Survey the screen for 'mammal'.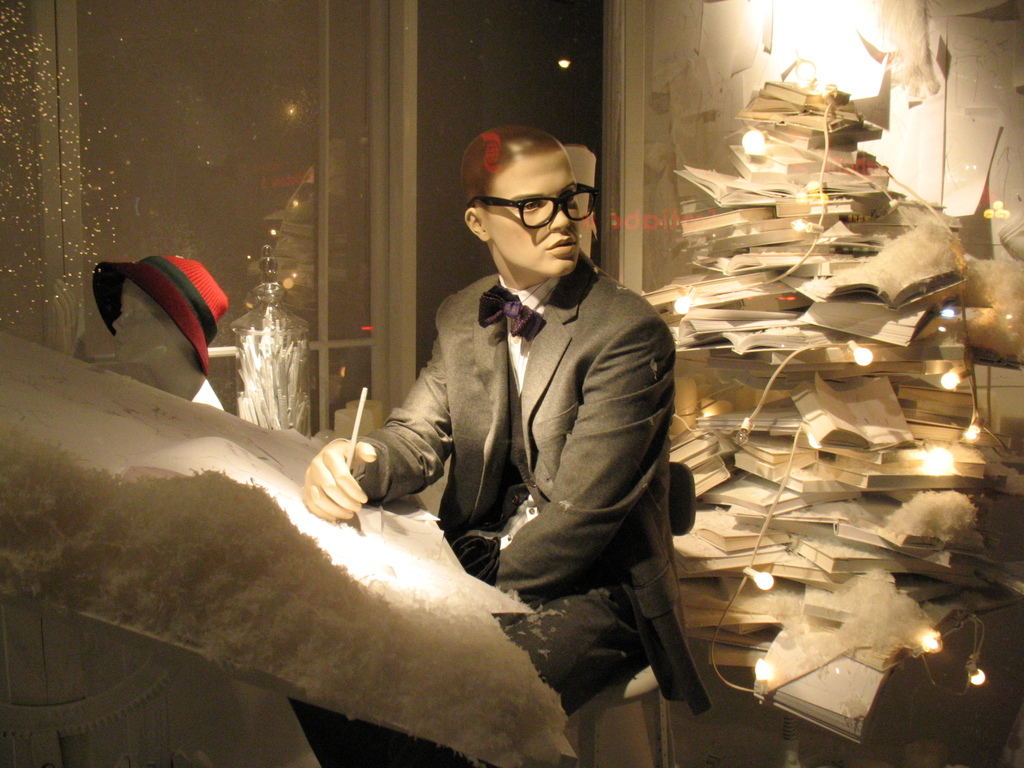
Survey found: <box>88,252,227,415</box>.
